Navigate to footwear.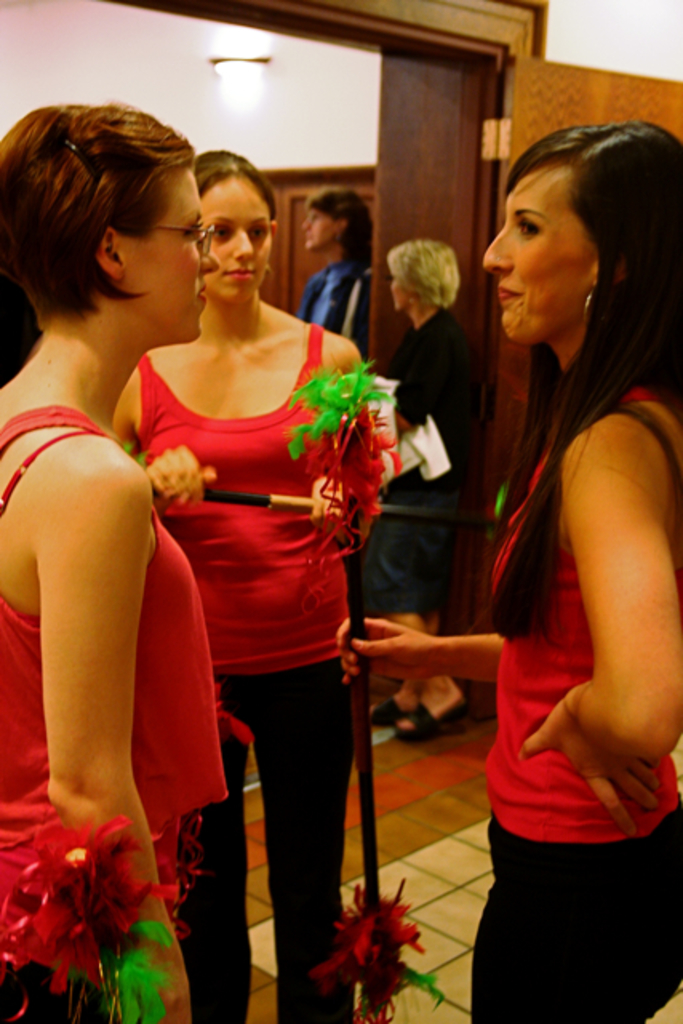
Navigation target: (390,696,470,738).
